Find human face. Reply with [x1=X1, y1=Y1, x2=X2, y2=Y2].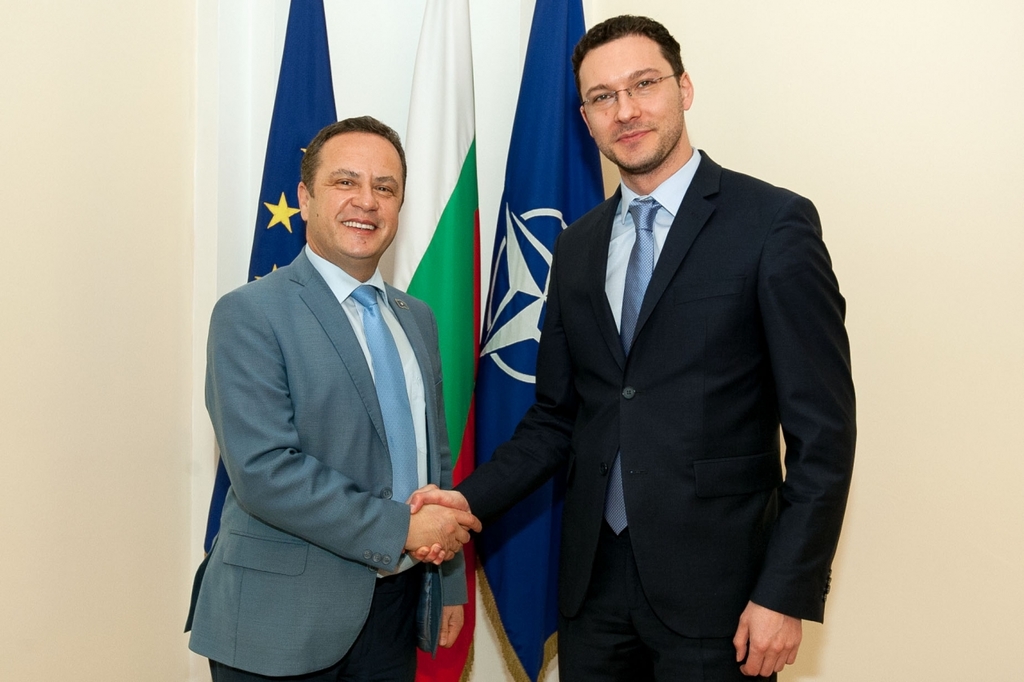
[x1=306, y1=137, x2=408, y2=265].
